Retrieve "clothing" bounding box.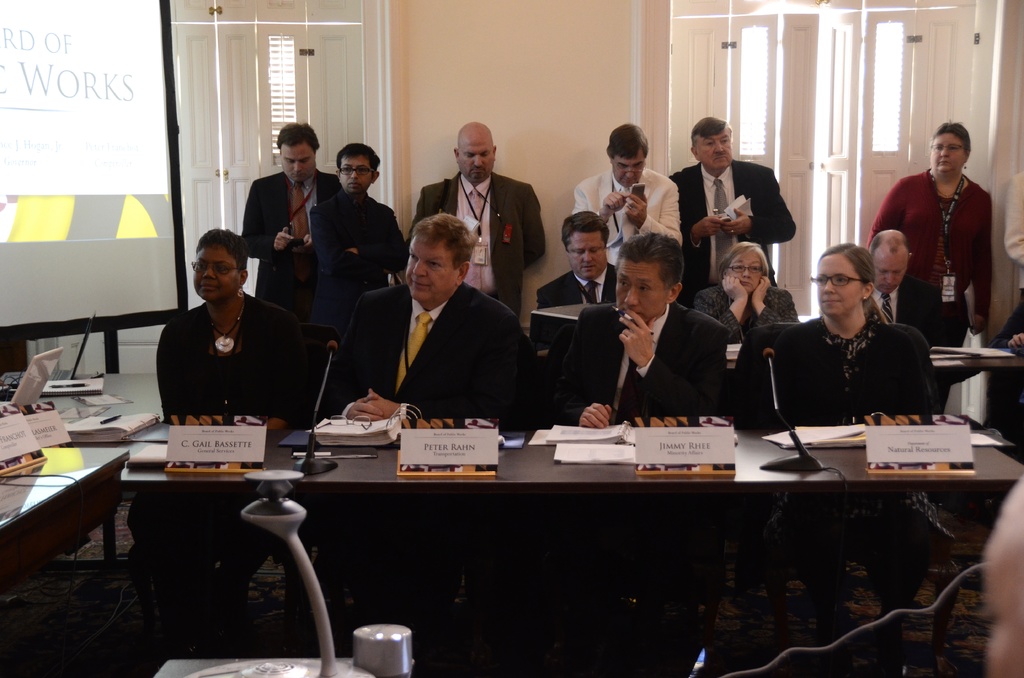
Bounding box: 540/265/624/303.
